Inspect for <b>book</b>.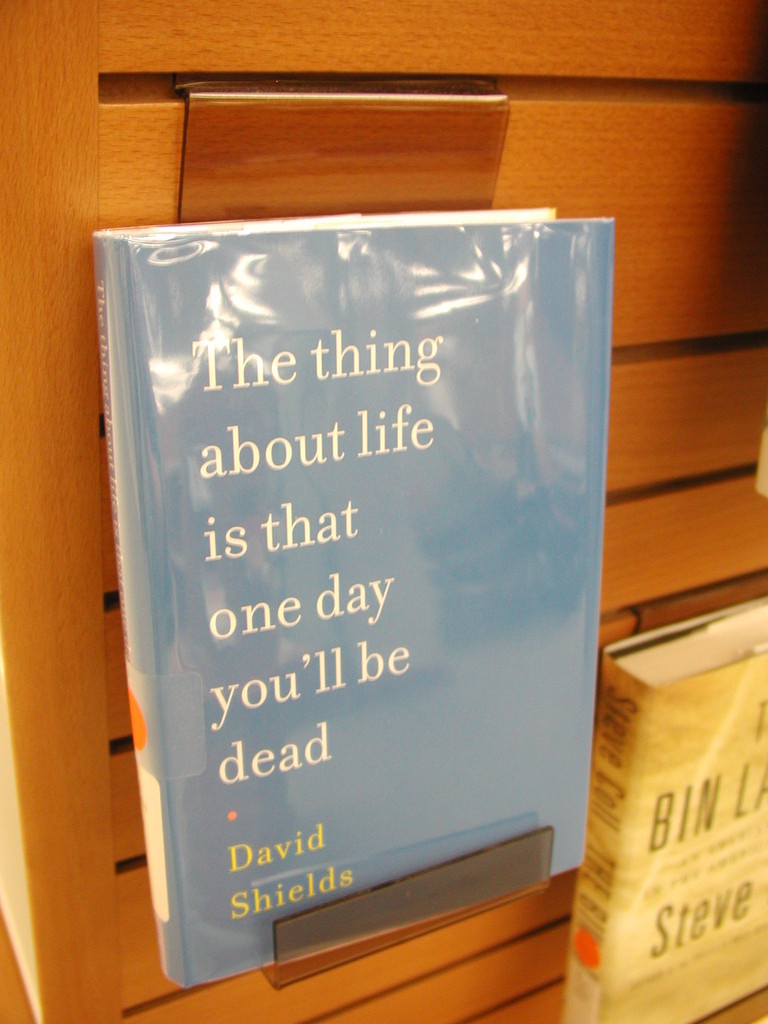
Inspection: bbox=(558, 593, 767, 1015).
